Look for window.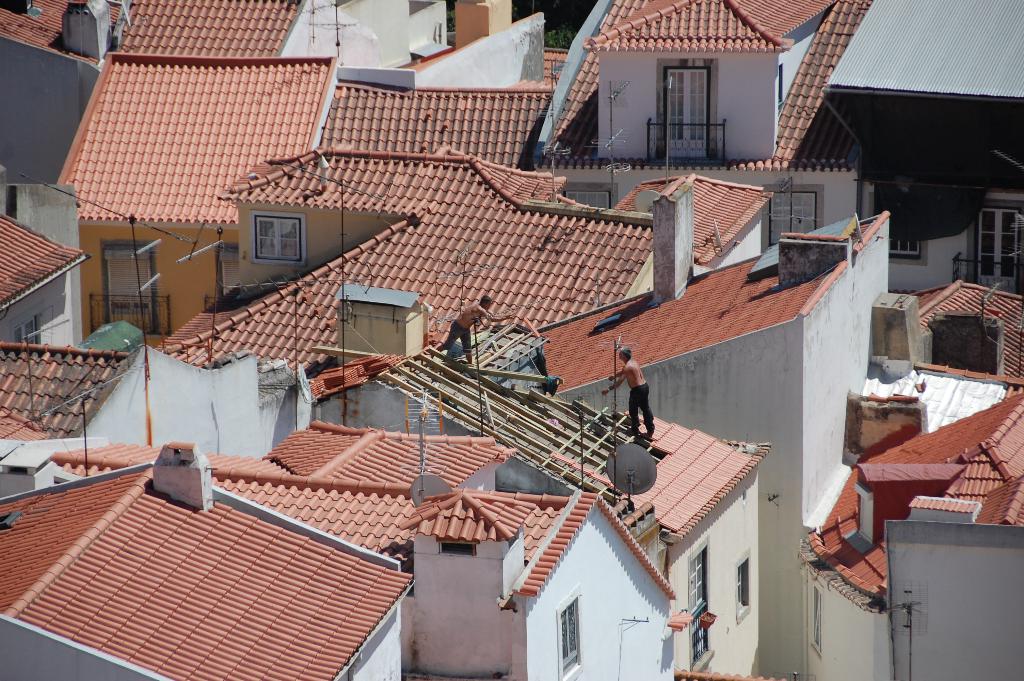
Found: box(555, 584, 582, 680).
